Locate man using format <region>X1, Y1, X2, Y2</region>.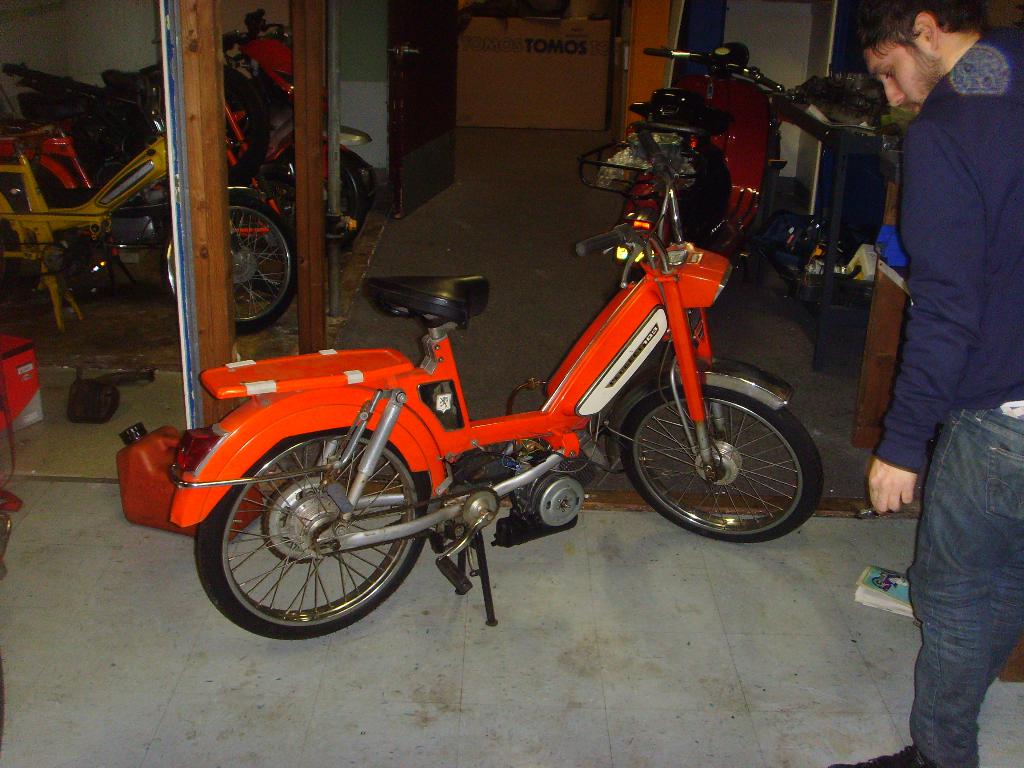
<region>851, 0, 1020, 634</region>.
